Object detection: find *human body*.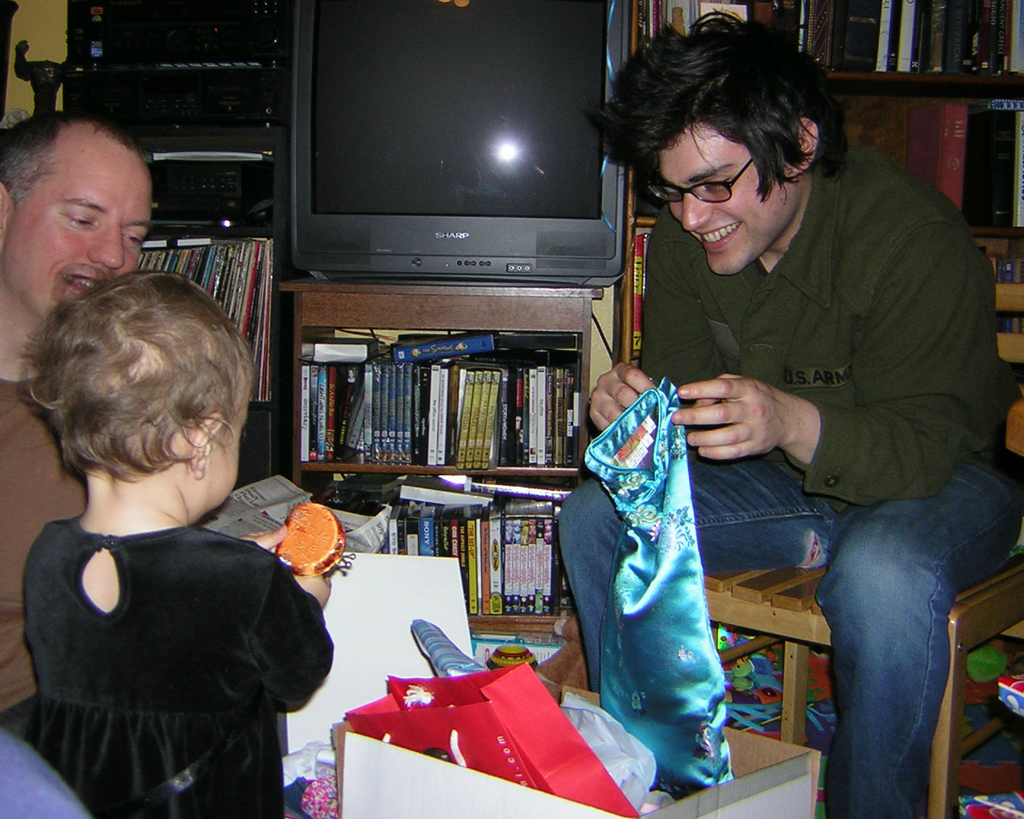
[557, 11, 1023, 818].
